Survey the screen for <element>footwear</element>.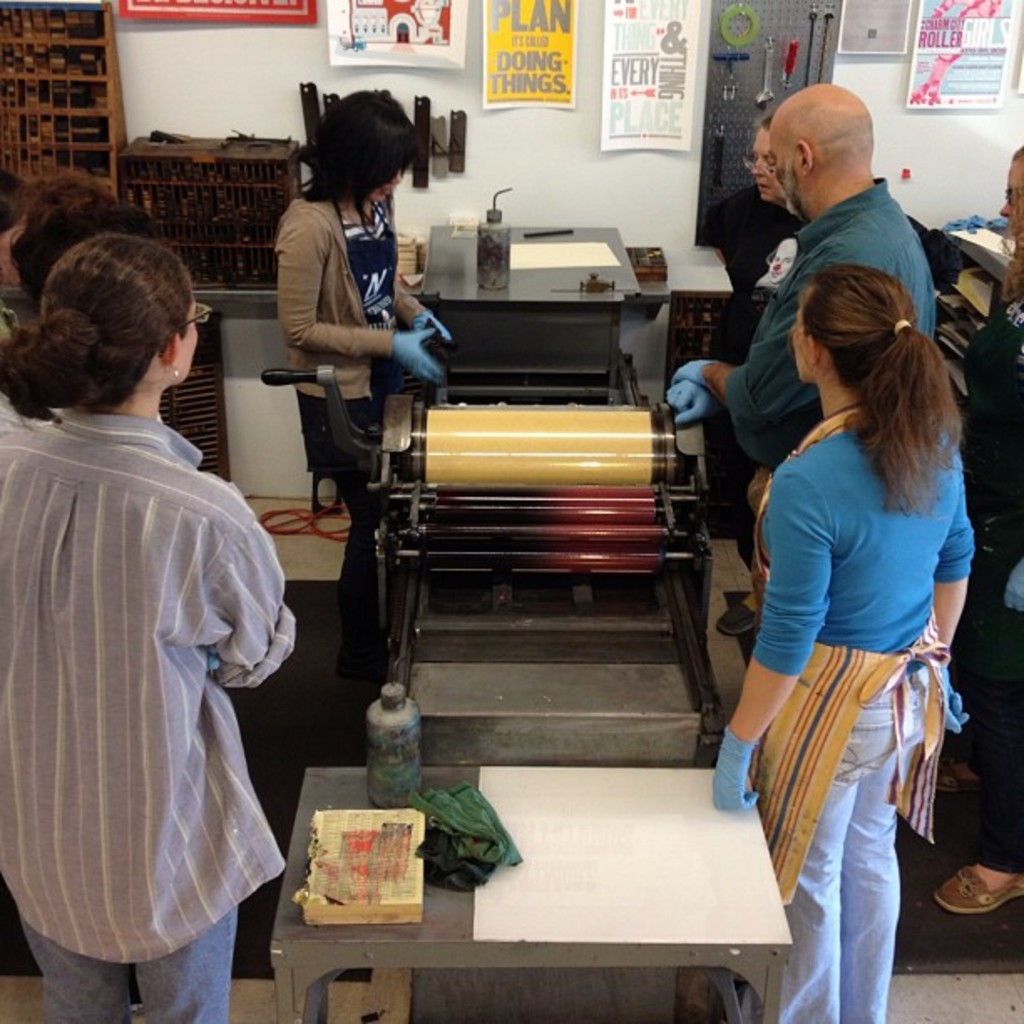
Survey found: <region>935, 865, 1022, 917</region>.
